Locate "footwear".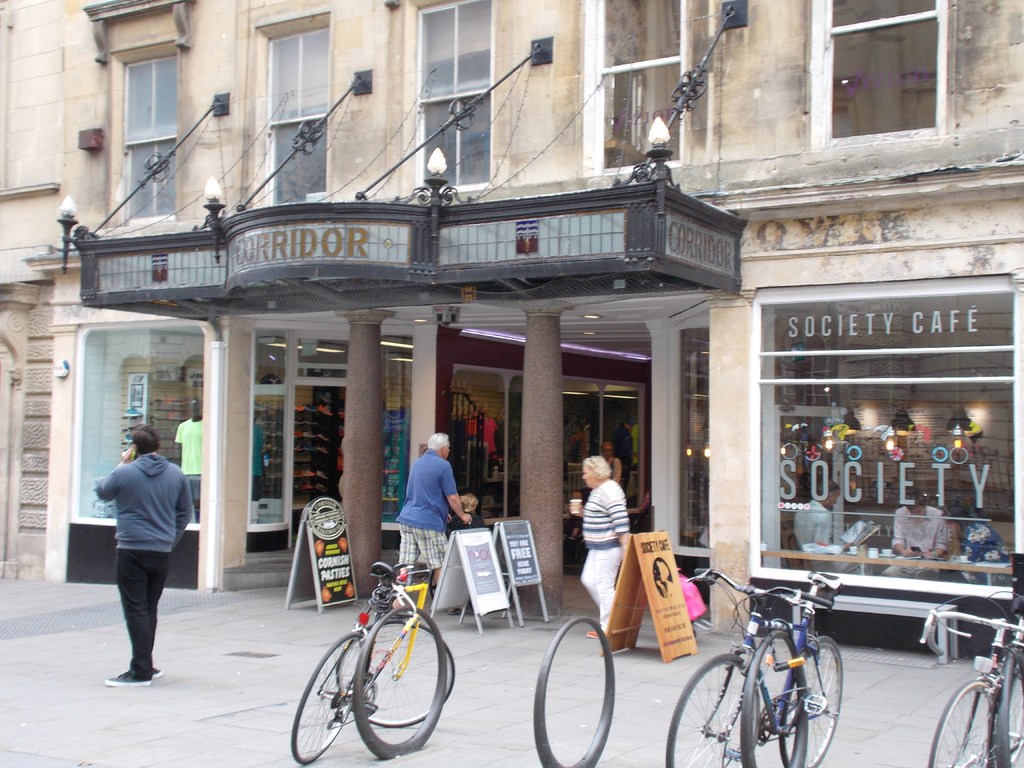
Bounding box: (x1=101, y1=662, x2=153, y2=687).
